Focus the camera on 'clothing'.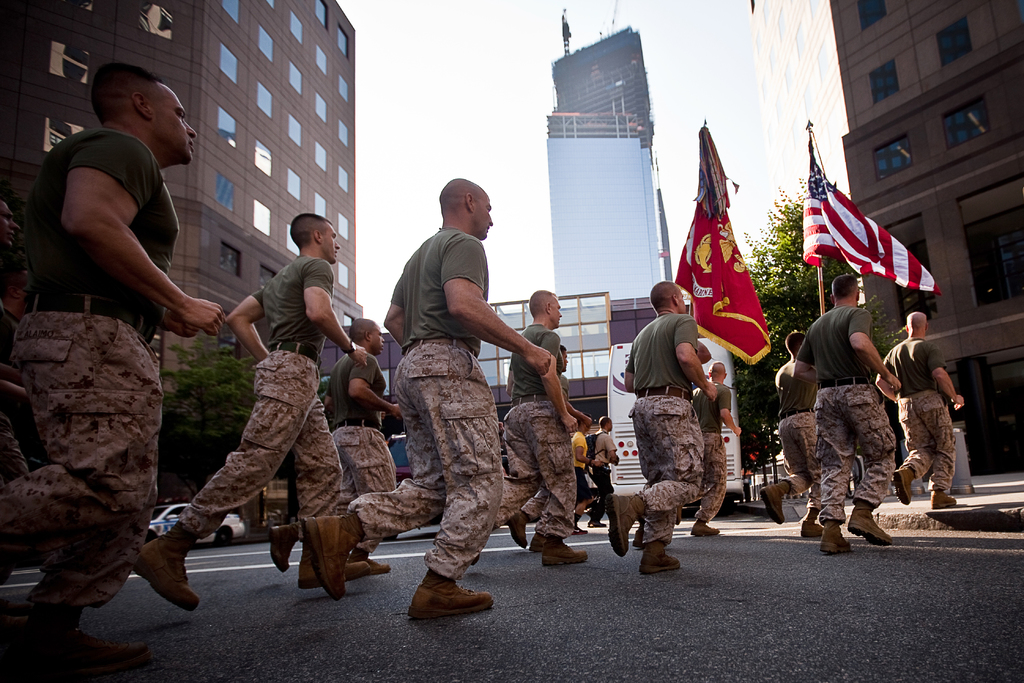
Focus region: (519, 482, 556, 523).
